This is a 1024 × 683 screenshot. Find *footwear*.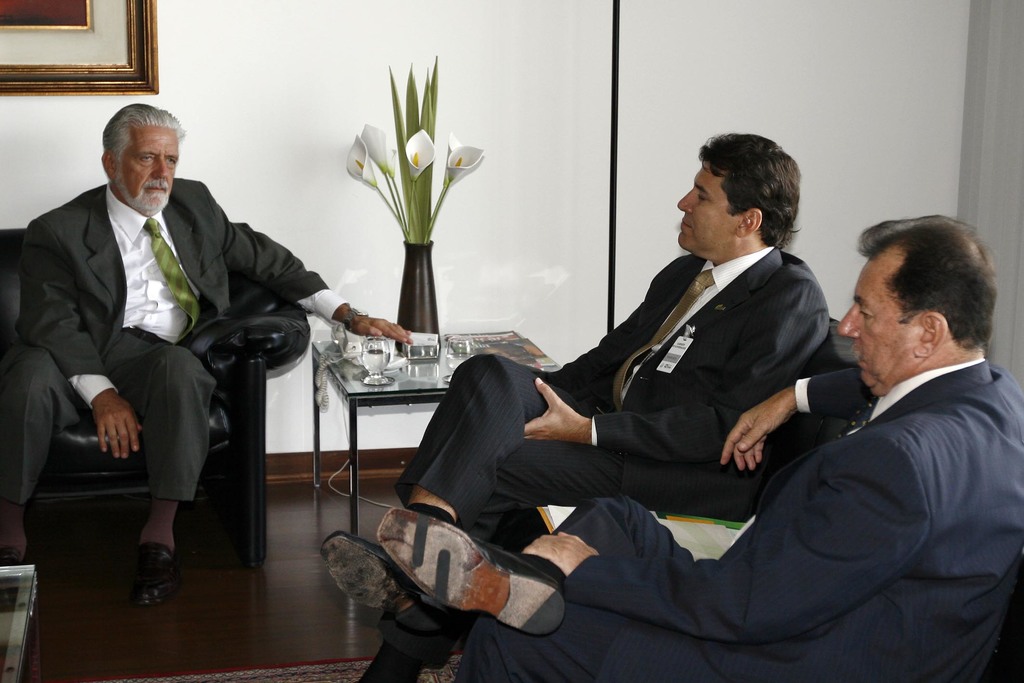
Bounding box: locate(132, 545, 182, 605).
